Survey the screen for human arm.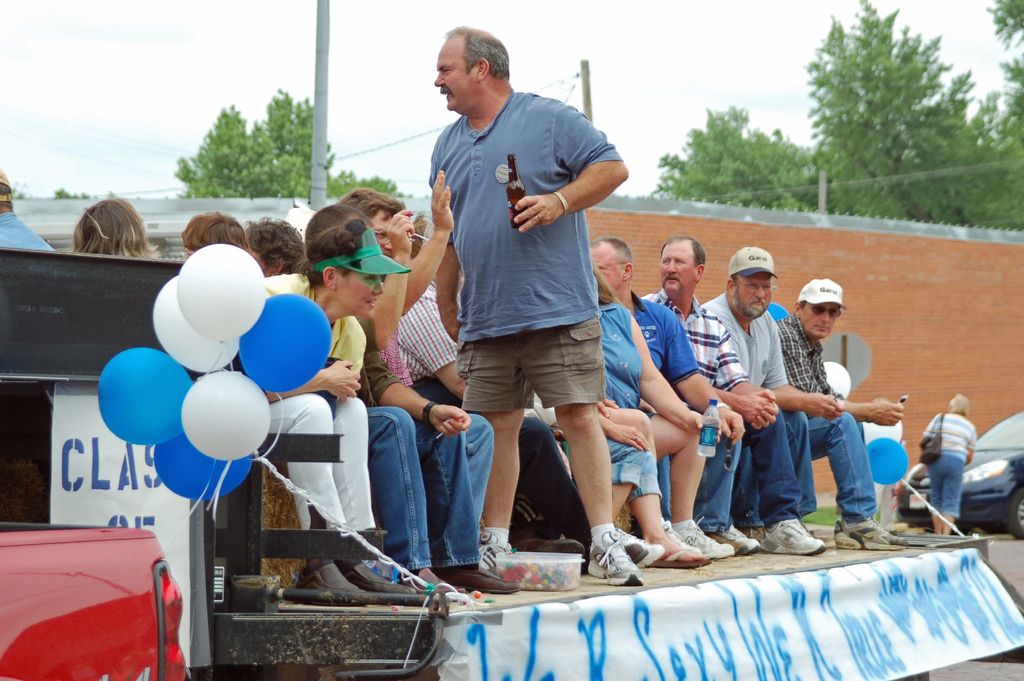
Survey found: x1=397, y1=167, x2=450, y2=313.
